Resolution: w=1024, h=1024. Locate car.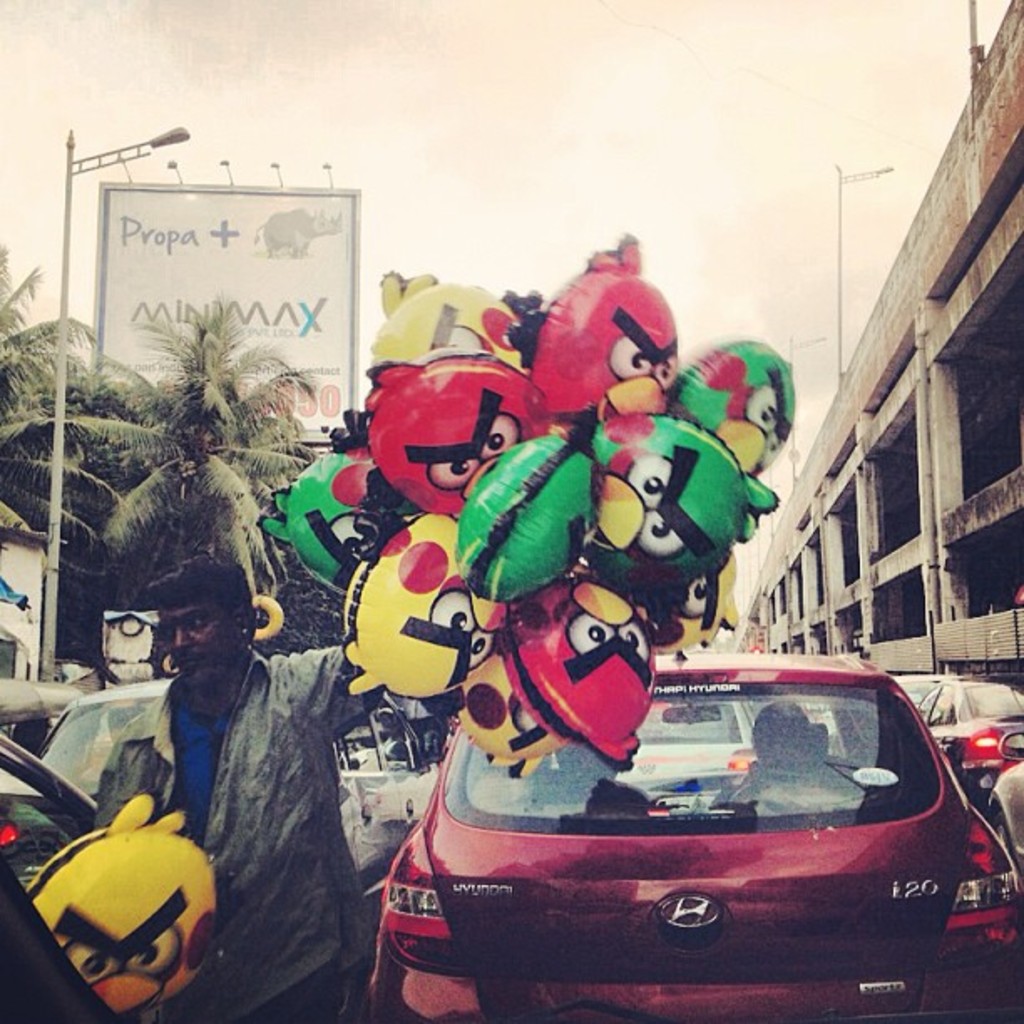
rect(35, 669, 433, 937).
